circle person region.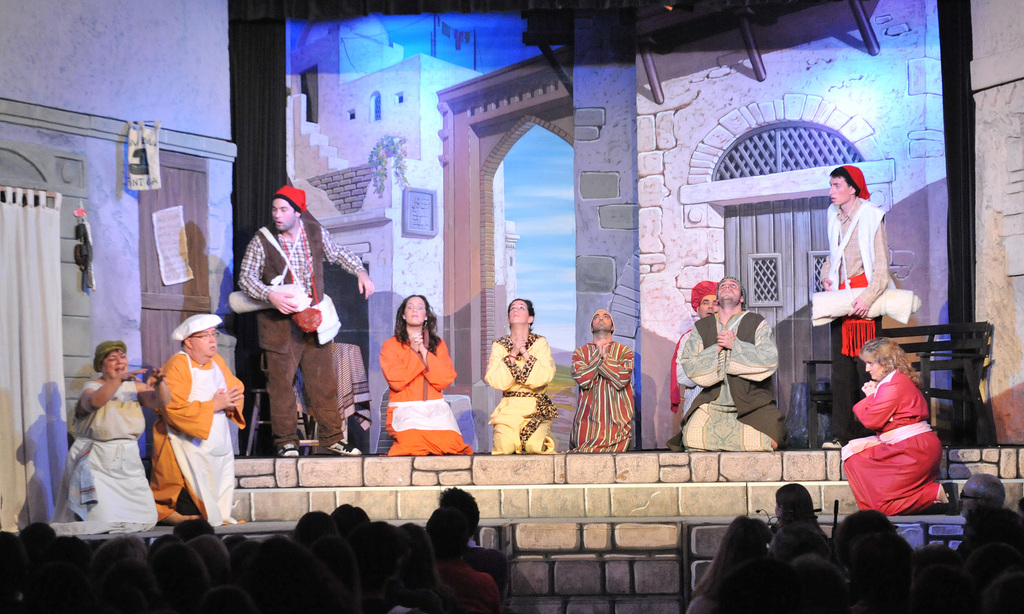
Region: 803,168,906,327.
